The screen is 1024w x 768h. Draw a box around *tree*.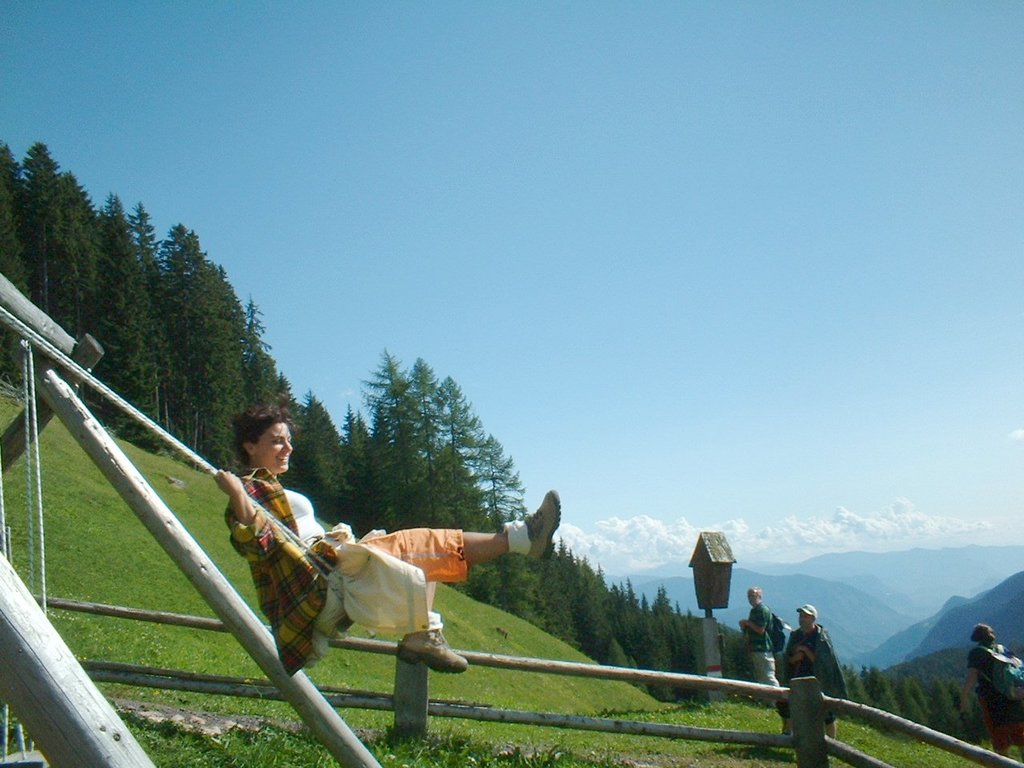
{"left": 605, "top": 635, "right": 631, "bottom": 666}.
